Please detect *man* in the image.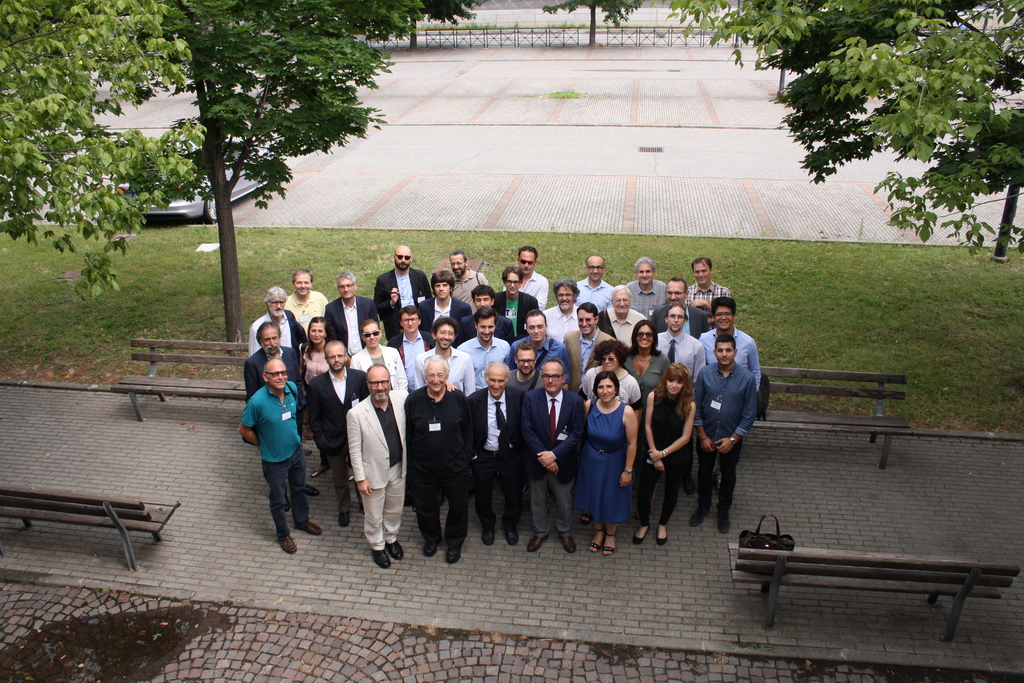
box(246, 287, 308, 358).
